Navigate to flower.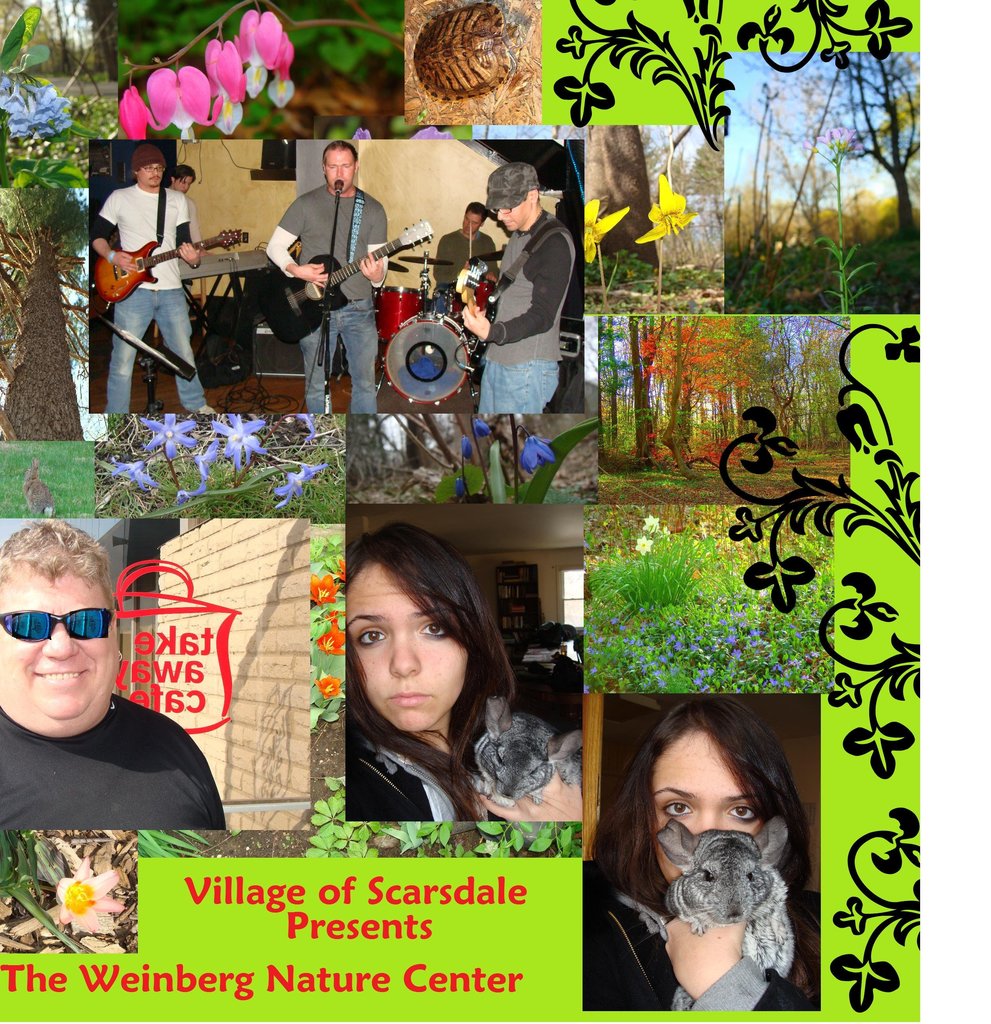
Navigation target: [119, 61, 245, 142].
